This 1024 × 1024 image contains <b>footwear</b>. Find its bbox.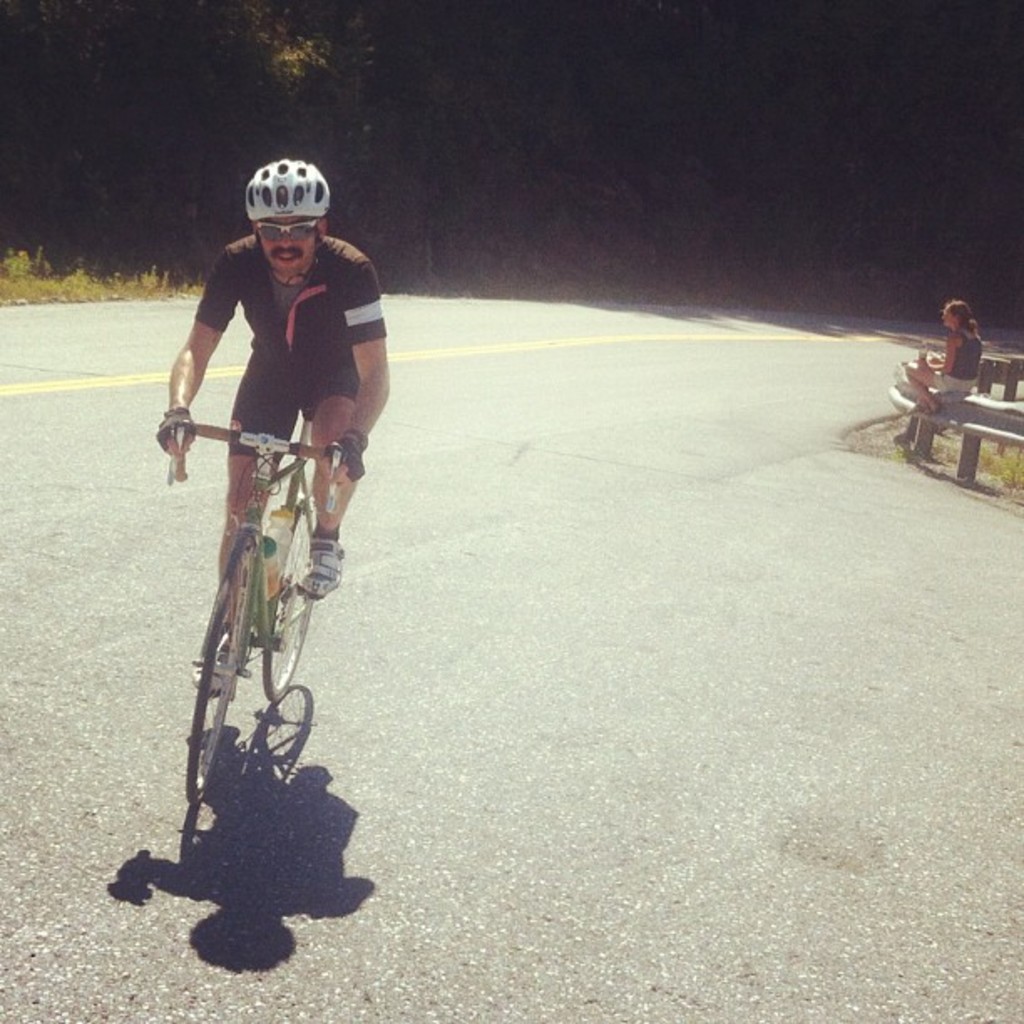
<bbox>296, 539, 350, 601</bbox>.
